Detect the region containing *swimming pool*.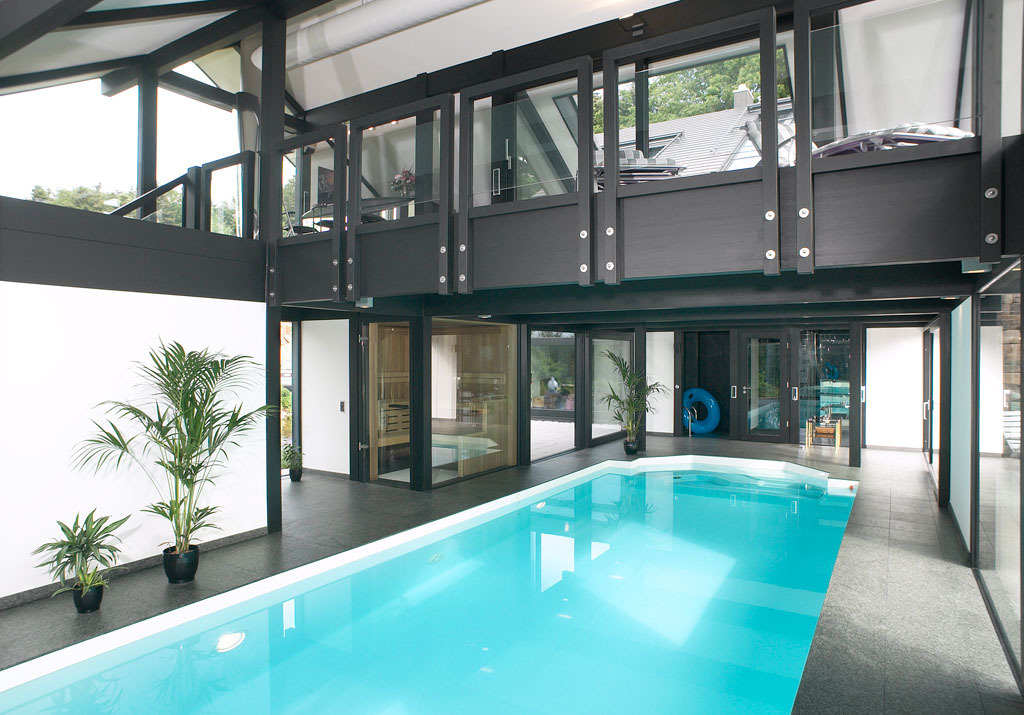
BBox(99, 449, 866, 696).
